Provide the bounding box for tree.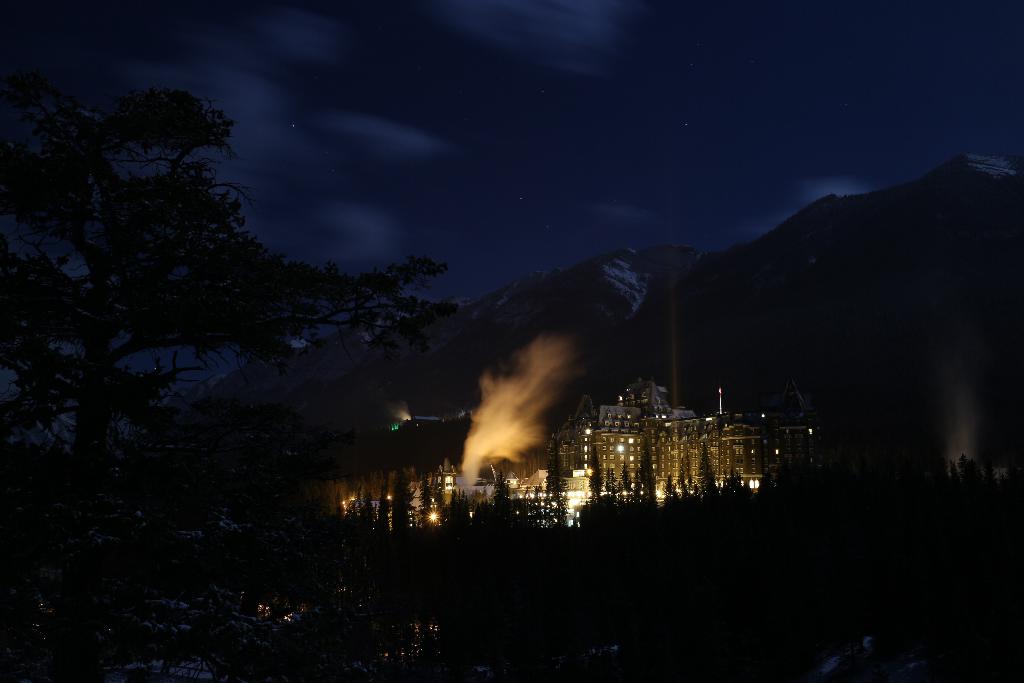
left=635, top=442, right=656, bottom=504.
